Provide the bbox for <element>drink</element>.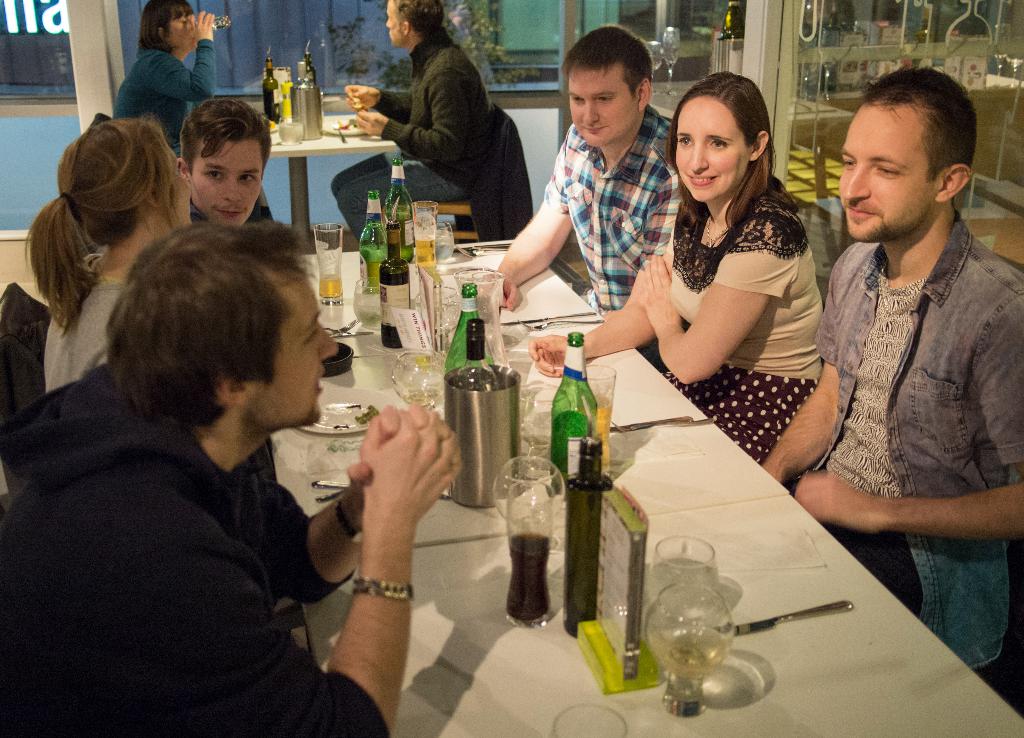
region(648, 583, 726, 714).
